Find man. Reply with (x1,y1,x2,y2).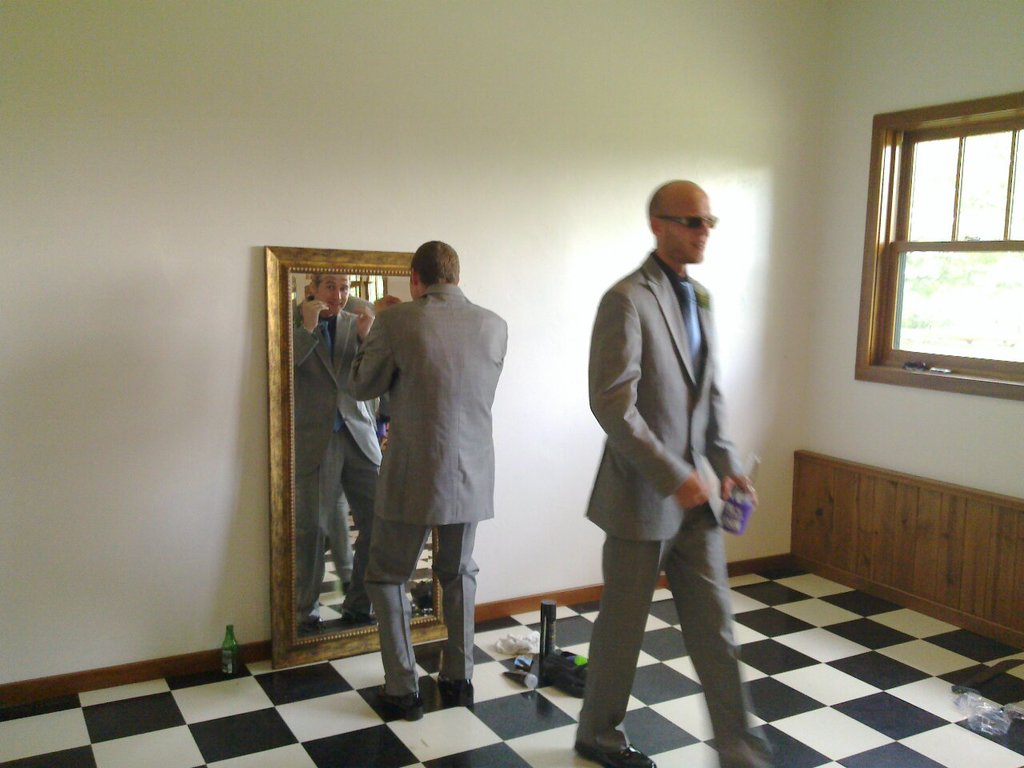
(357,238,513,722).
